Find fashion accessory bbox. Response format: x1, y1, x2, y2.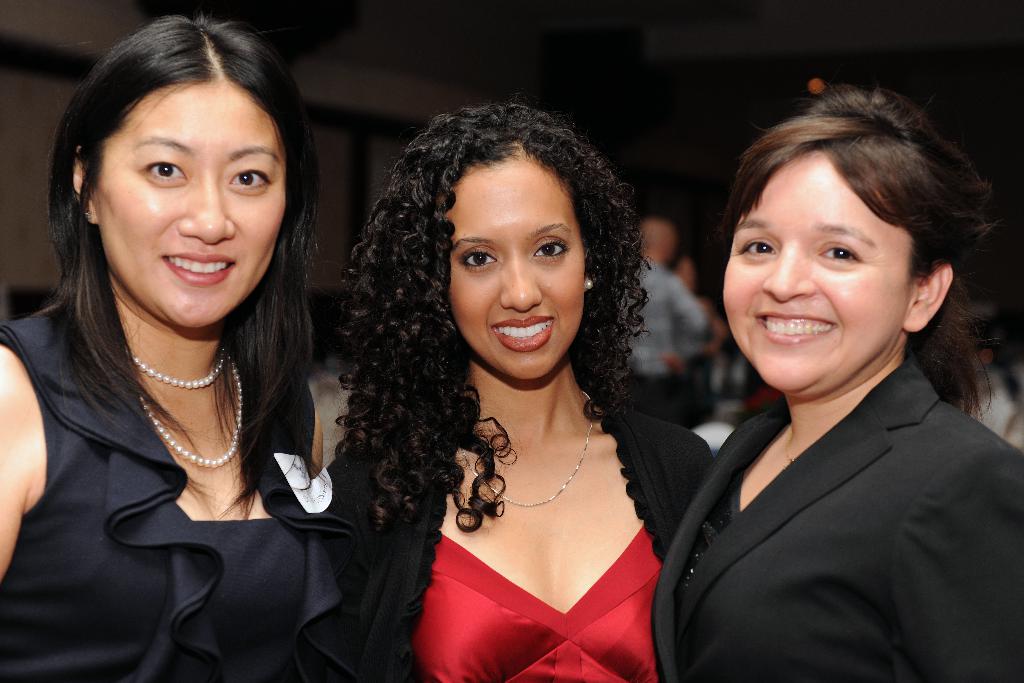
124, 338, 243, 470.
